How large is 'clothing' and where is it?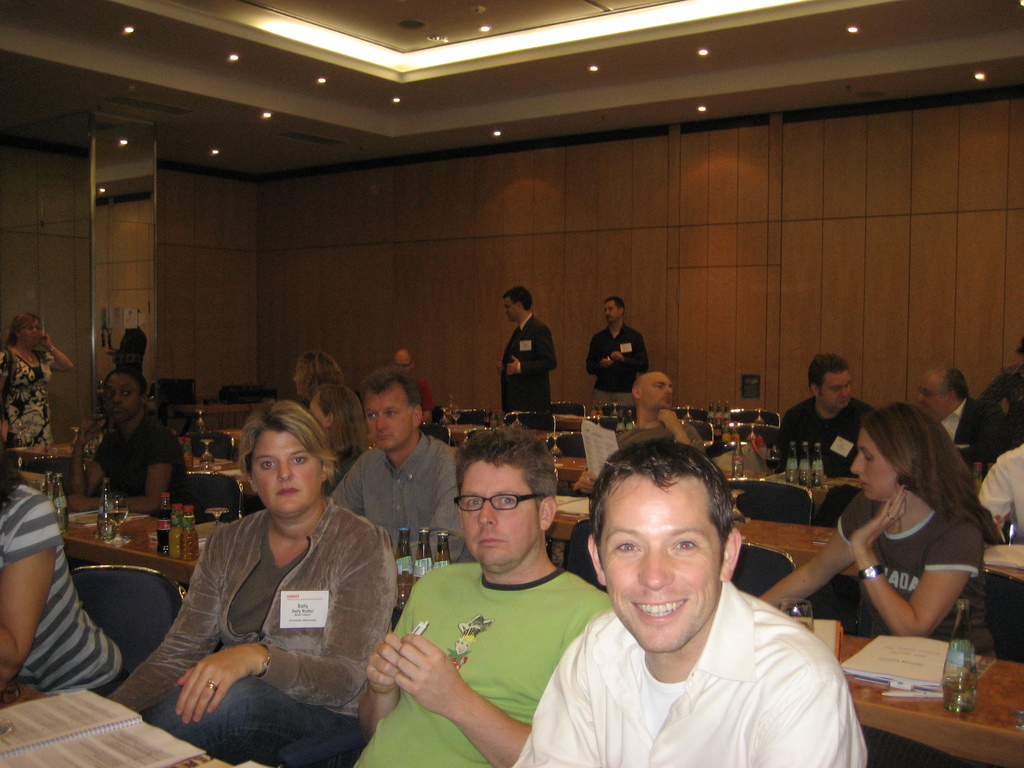
Bounding box: <bbox>496, 577, 873, 767</bbox>.
